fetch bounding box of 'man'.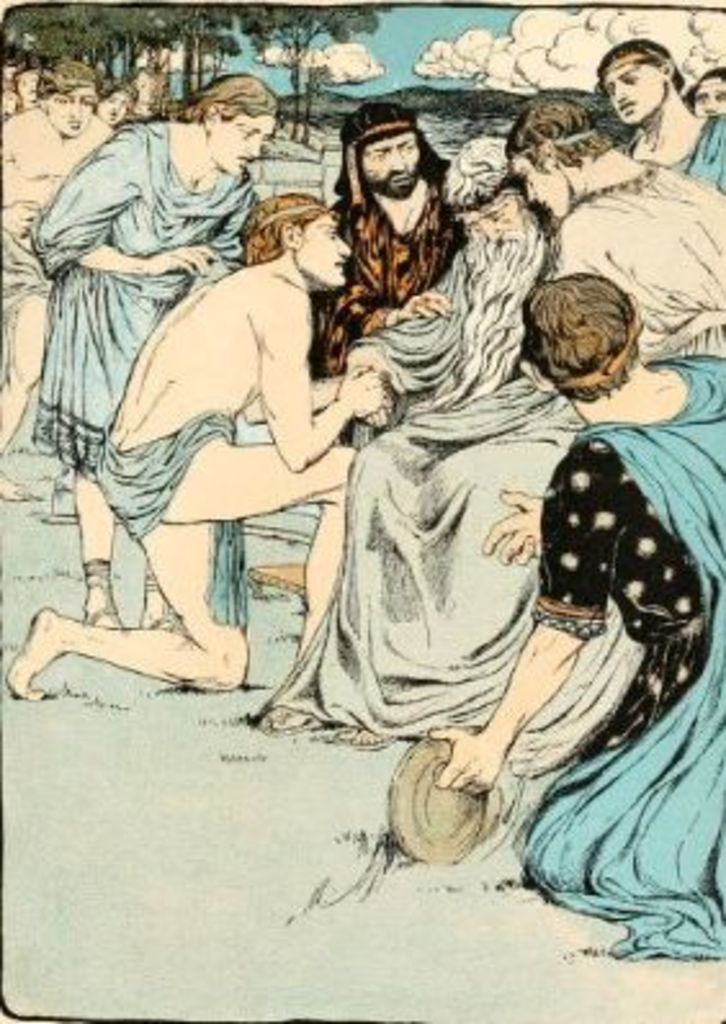
Bbox: 0, 190, 381, 720.
